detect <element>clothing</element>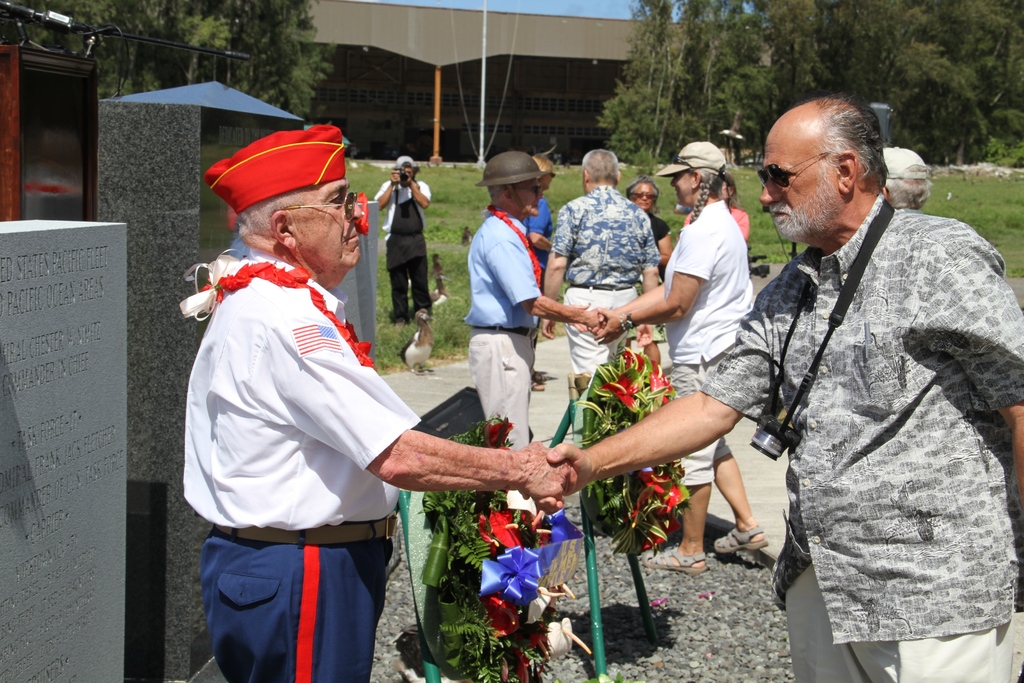
701, 209, 1023, 679
